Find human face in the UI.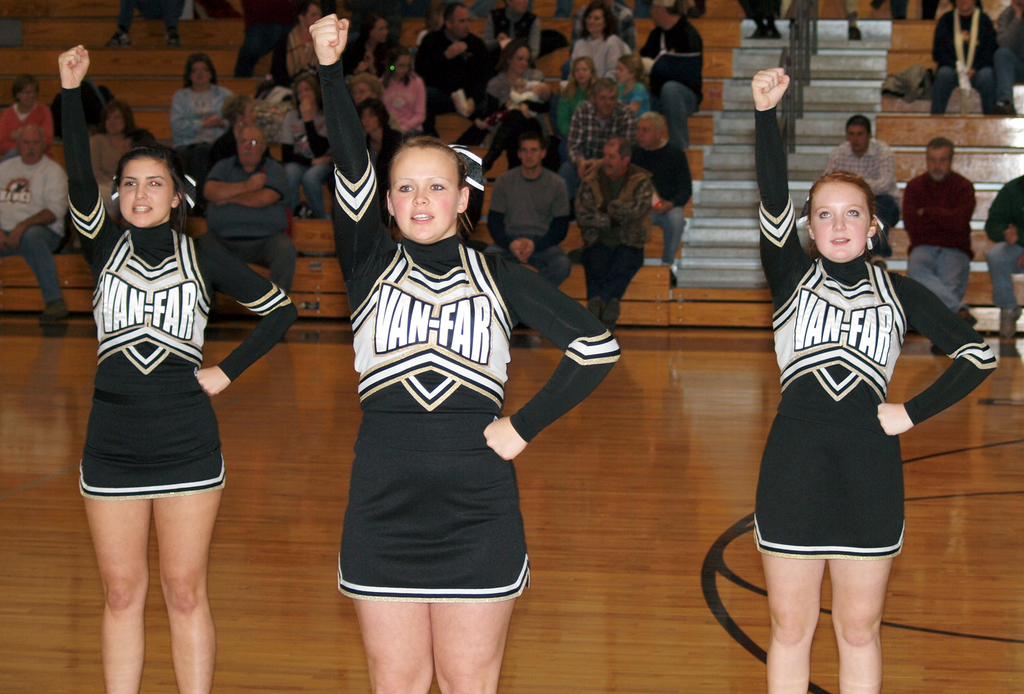
UI element at rect(240, 122, 266, 163).
